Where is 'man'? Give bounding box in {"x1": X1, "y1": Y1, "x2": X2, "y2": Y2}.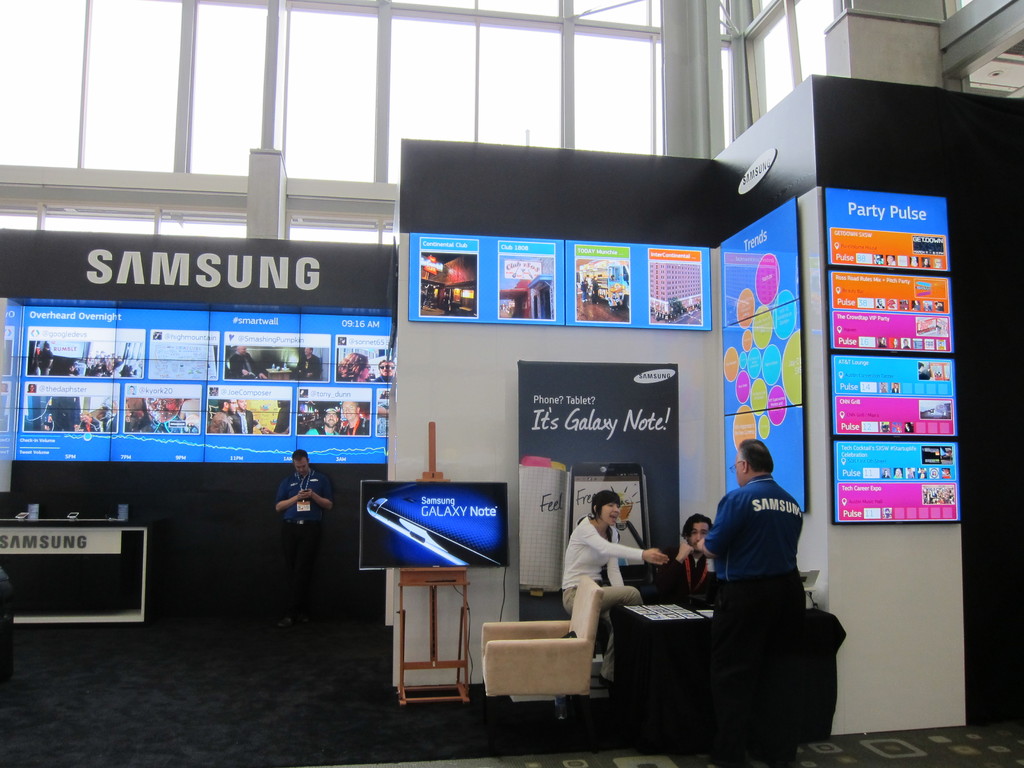
{"x1": 339, "y1": 400, "x2": 371, "y2": 435}.
